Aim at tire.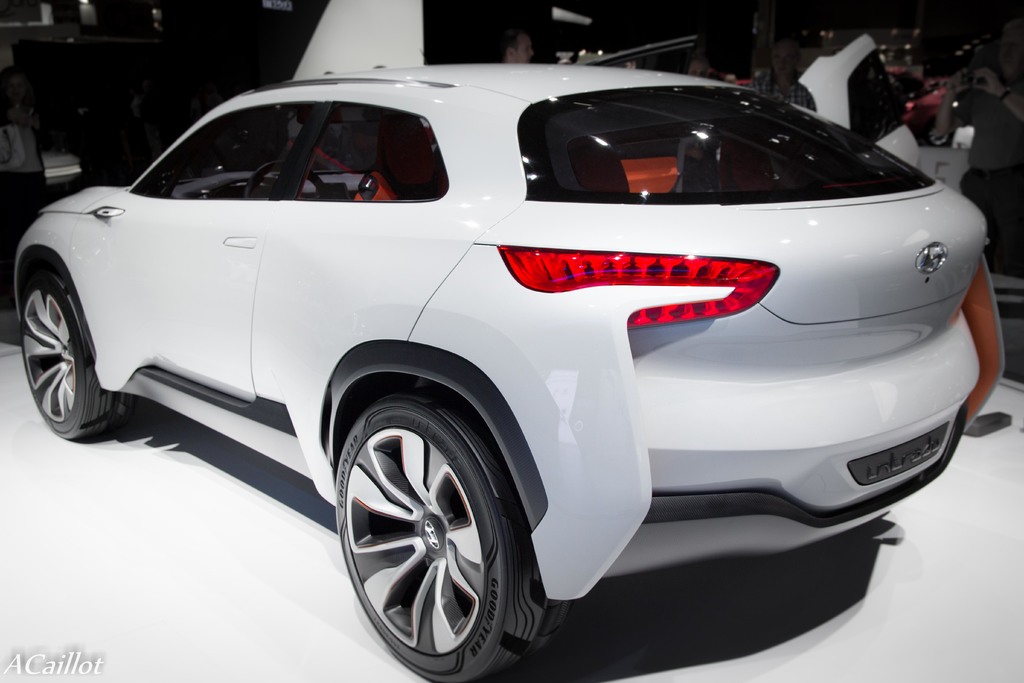
Aimed at box(323, 370, 535, 671).
